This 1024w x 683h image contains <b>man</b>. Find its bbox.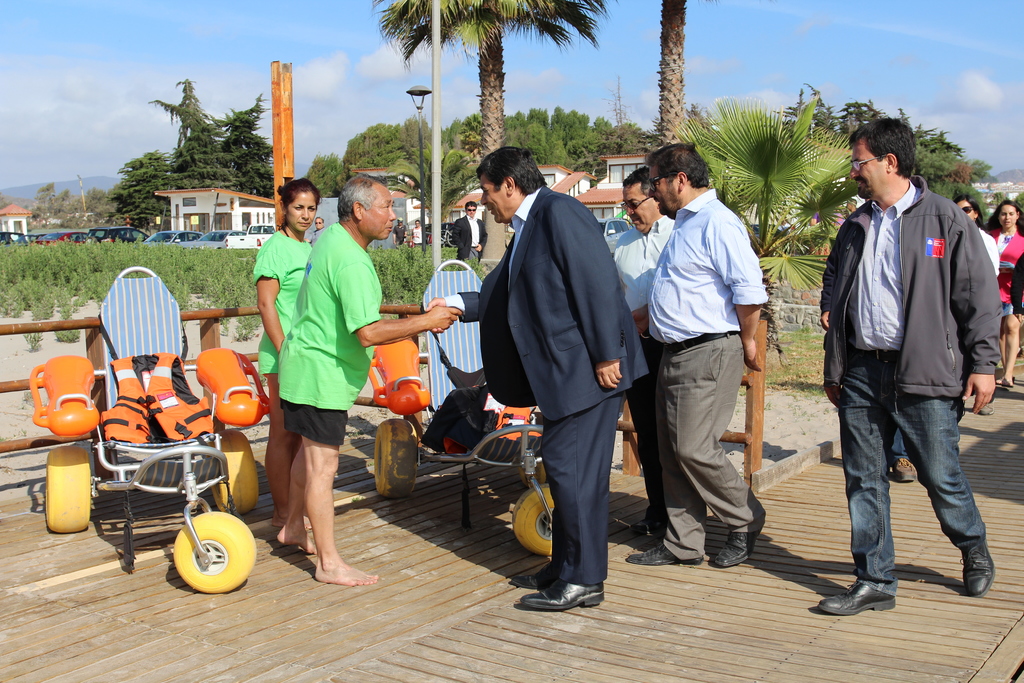
[left=627, top=142, right=776, bottom=575].
